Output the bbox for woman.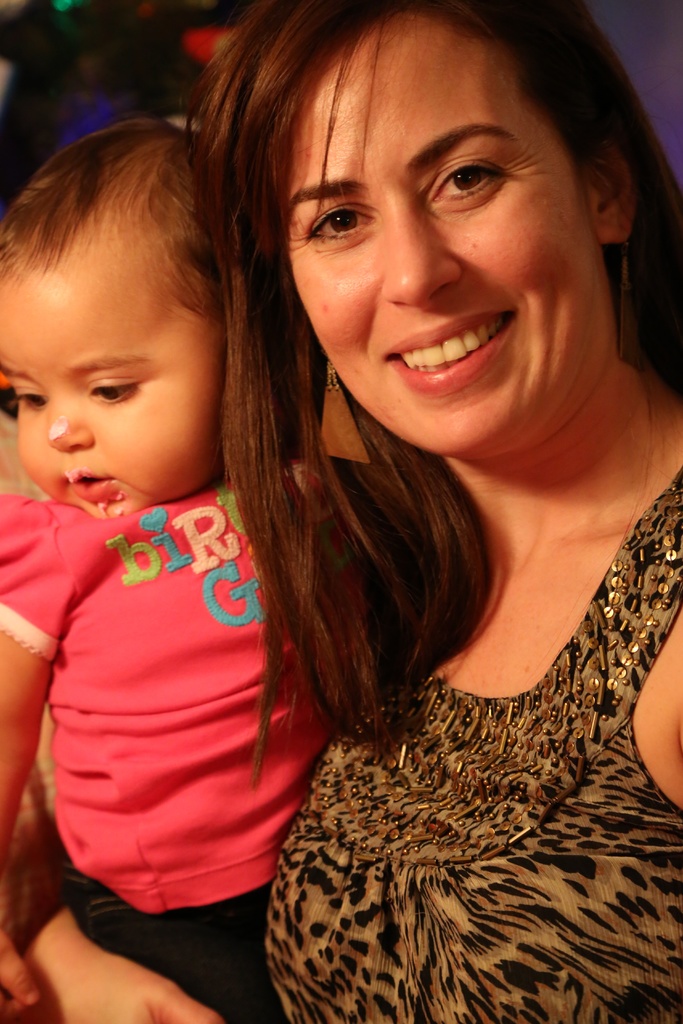
102,7,666,983.
